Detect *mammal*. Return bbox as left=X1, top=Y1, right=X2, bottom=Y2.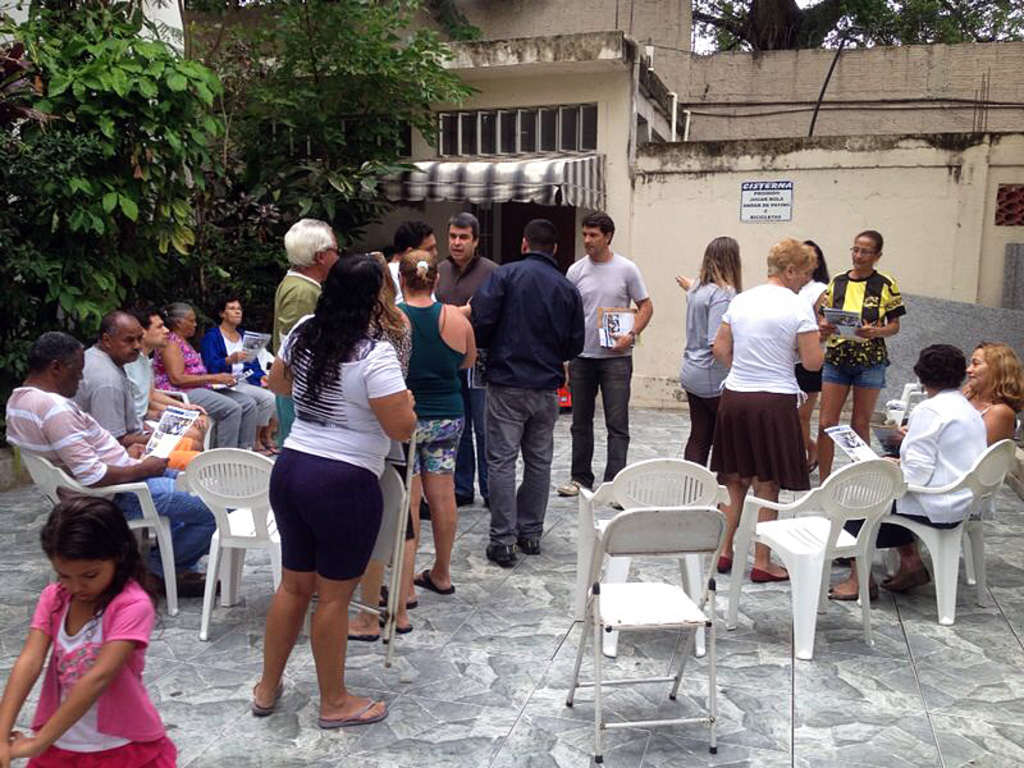
left=383, top=256, right=483, bottom=593.
